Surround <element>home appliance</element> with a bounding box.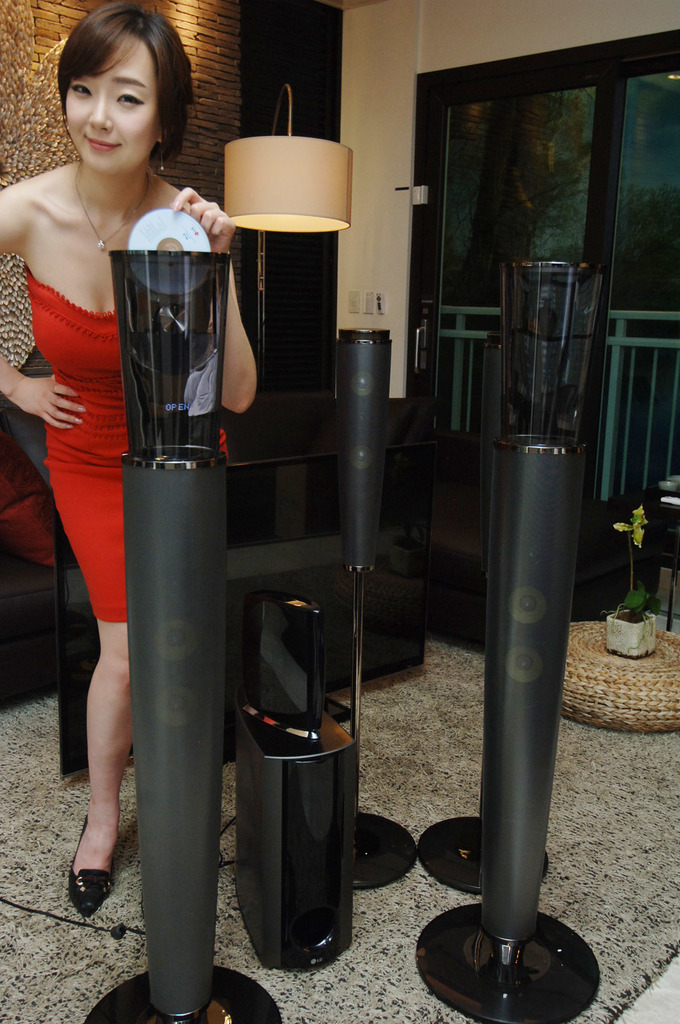
[x1=414, y1=253, x2=603, y2=1023].
